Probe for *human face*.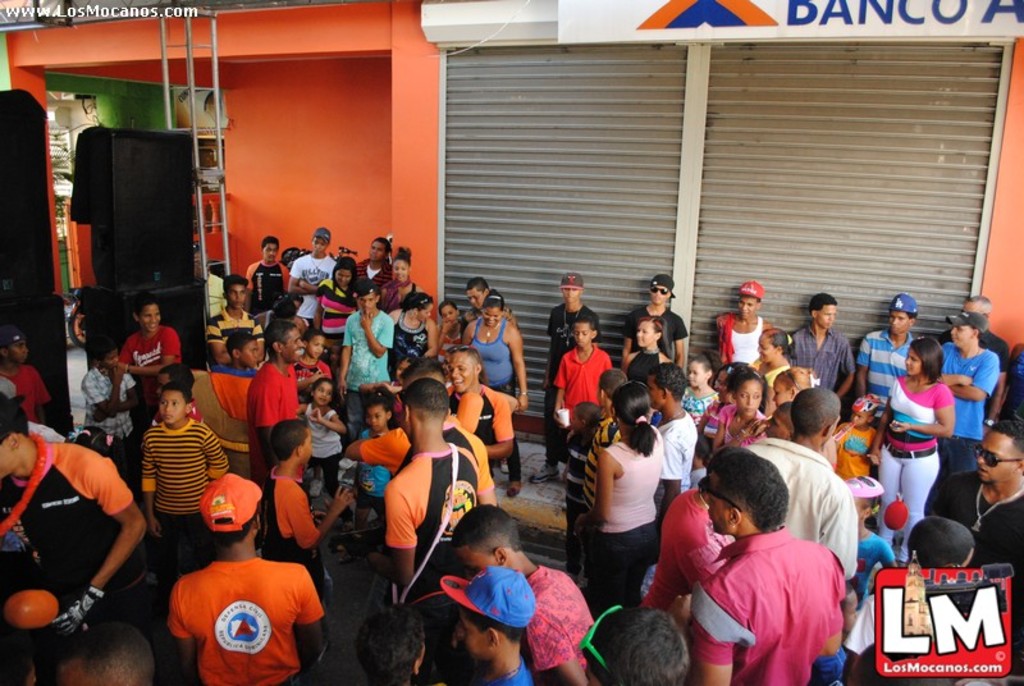
Probe result: 102:351:120:367.
